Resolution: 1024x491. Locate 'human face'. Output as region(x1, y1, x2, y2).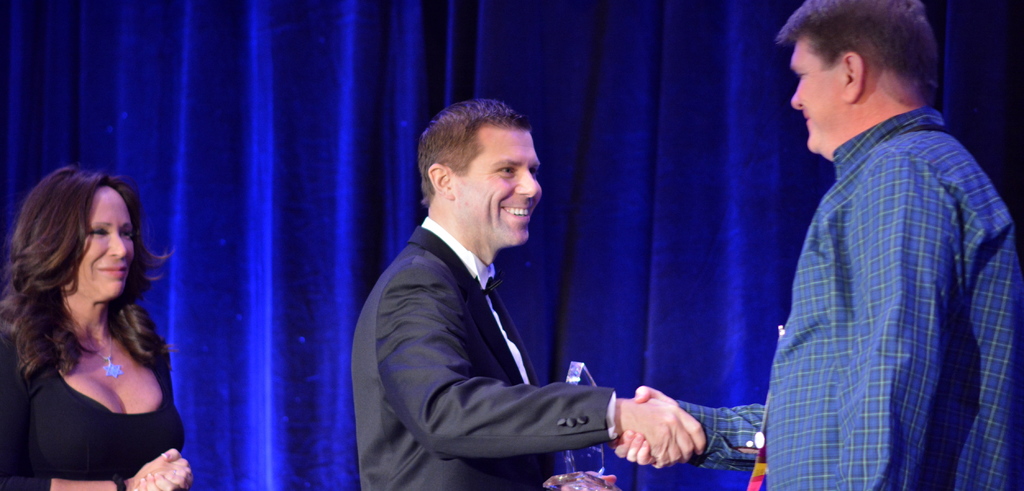
region(461, 122, 540, 244).
